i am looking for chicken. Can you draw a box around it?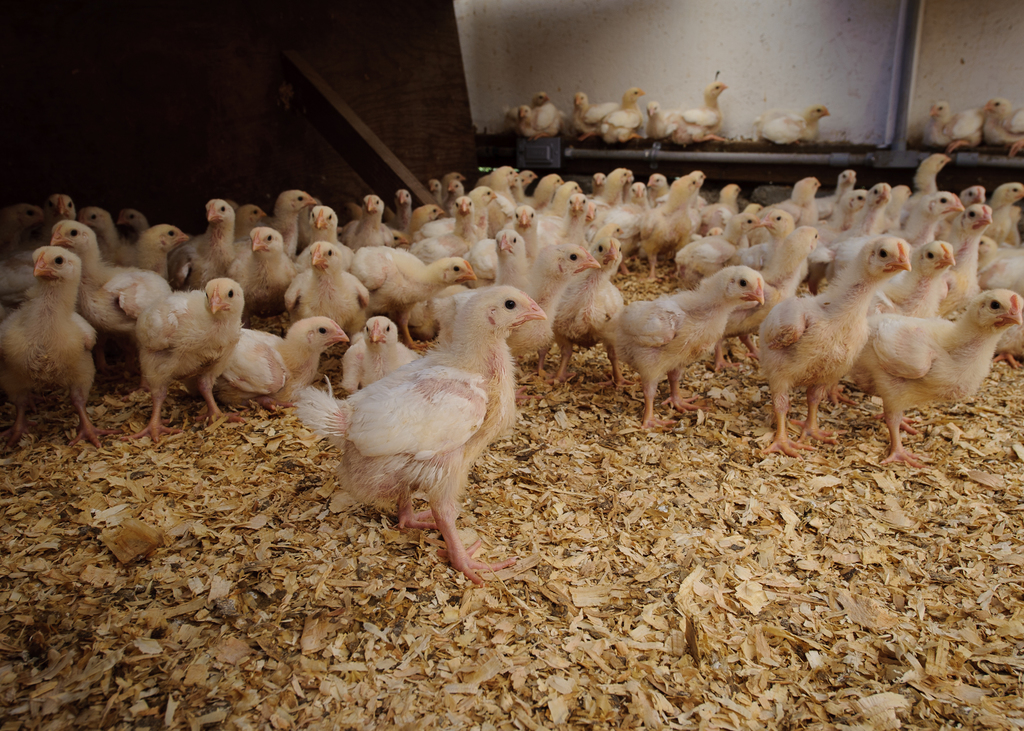
Sure, the bounding box is region(926, 99, 982, 152).
